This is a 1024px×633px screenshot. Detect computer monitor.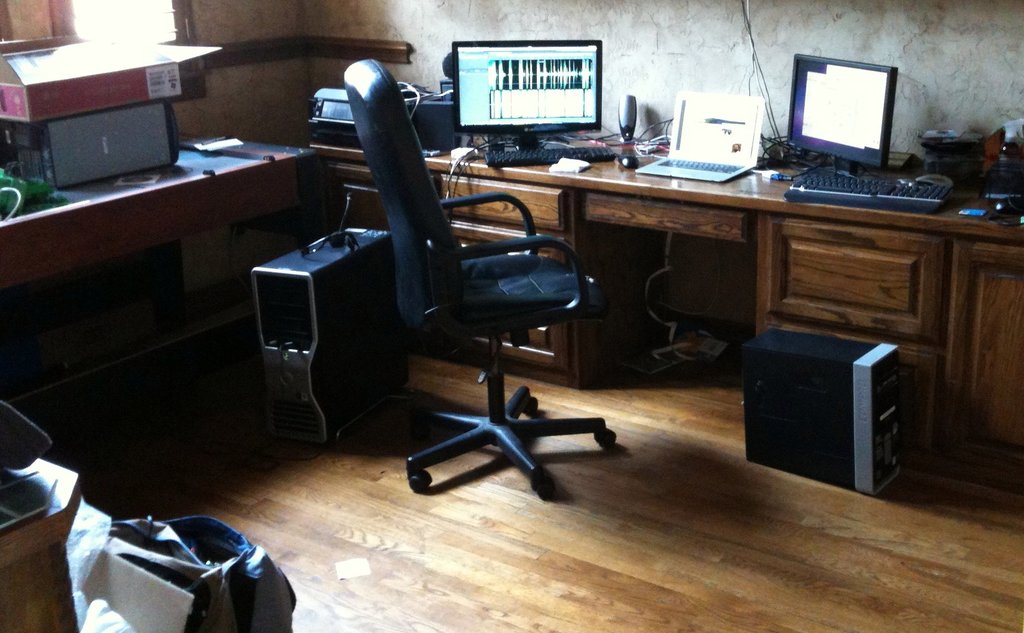
[left=789, top=51, right=900, bottom=172].
